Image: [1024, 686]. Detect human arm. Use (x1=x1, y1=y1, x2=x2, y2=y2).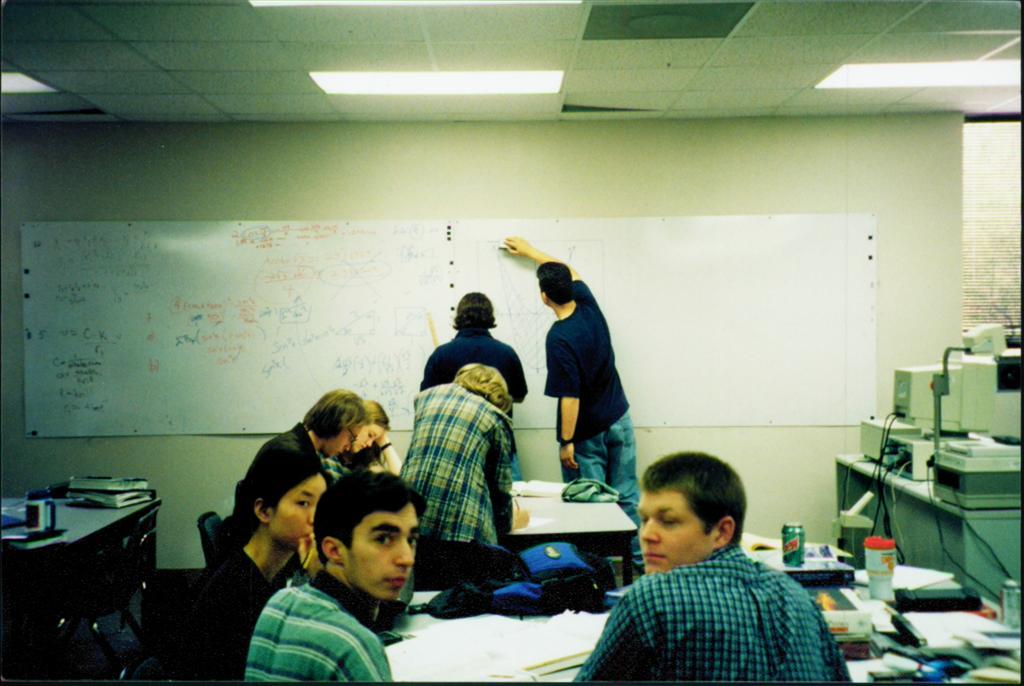
(x1=483, y1=417, x2=516, y2=494).
